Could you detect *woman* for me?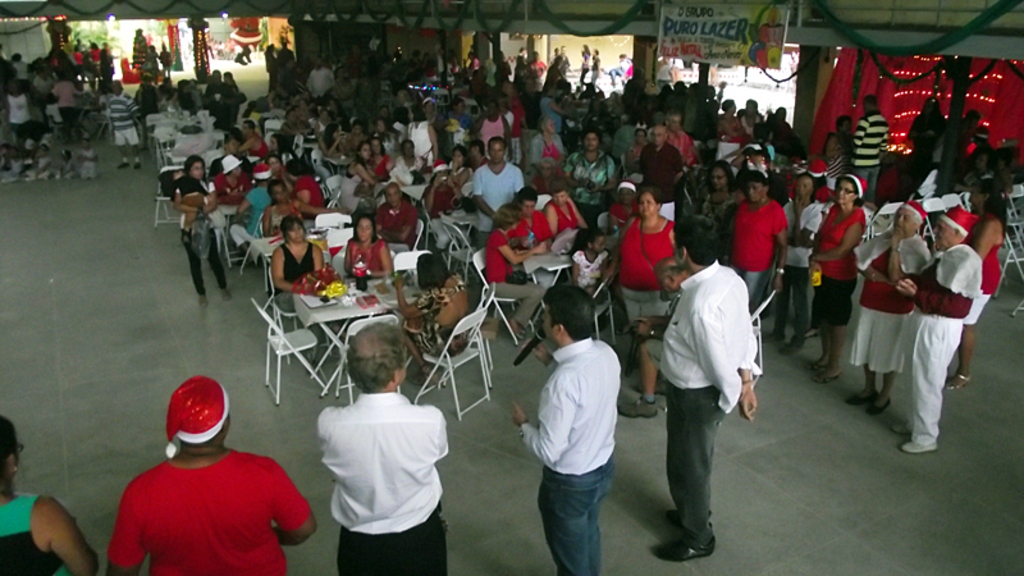
Detection result: 515,187,562,262.
